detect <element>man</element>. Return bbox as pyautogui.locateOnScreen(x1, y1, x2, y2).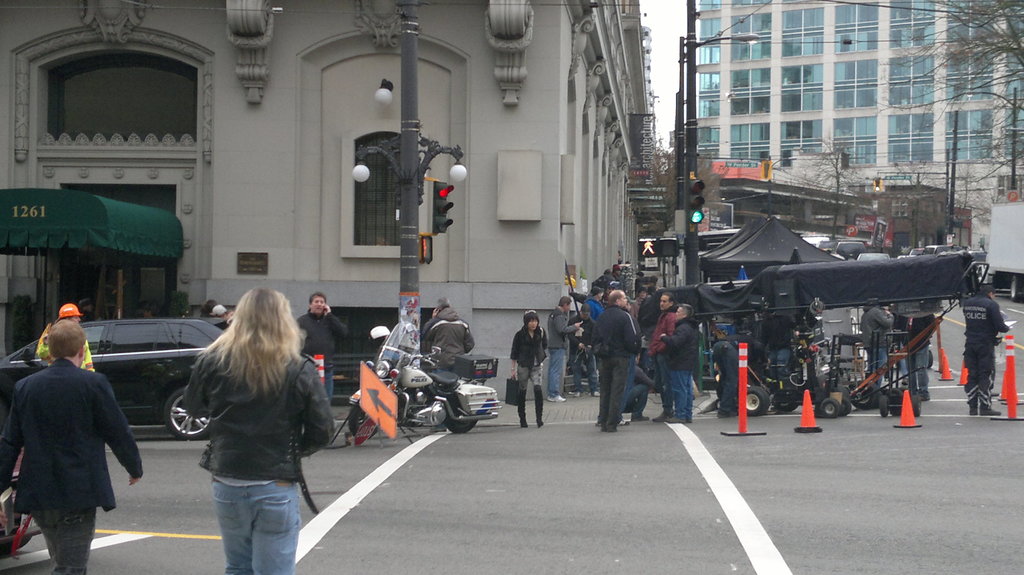
pyautogui.locateOnScreen(959, 283, 1012, 414).
